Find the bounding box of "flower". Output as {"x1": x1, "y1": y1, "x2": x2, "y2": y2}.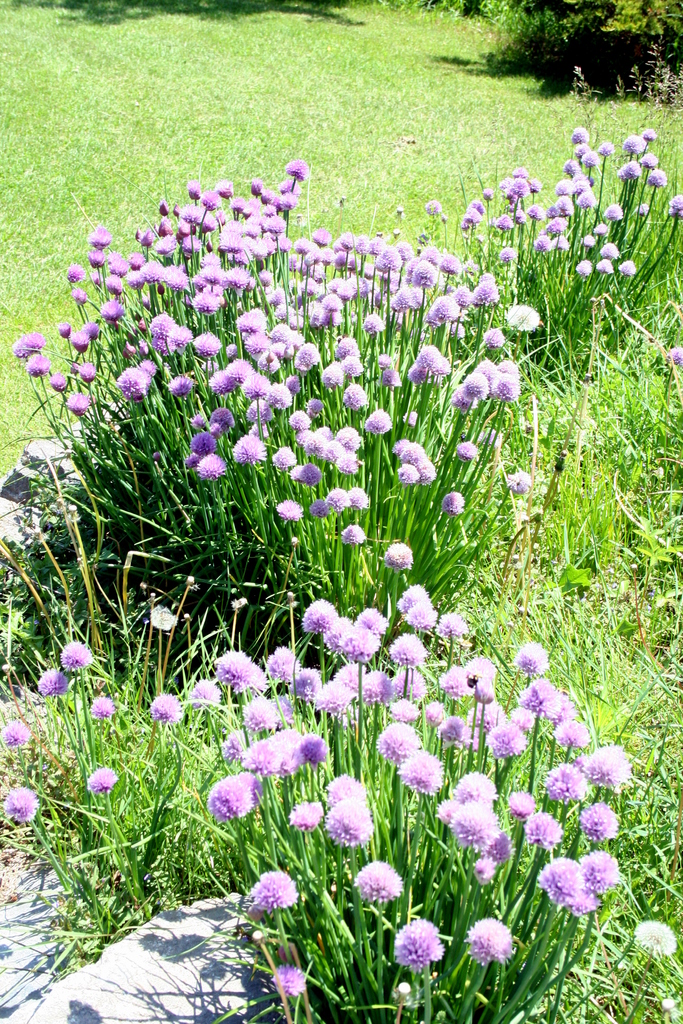
{"x1": 250, "y1": 867, "x2": 295, "y2": 908}.
